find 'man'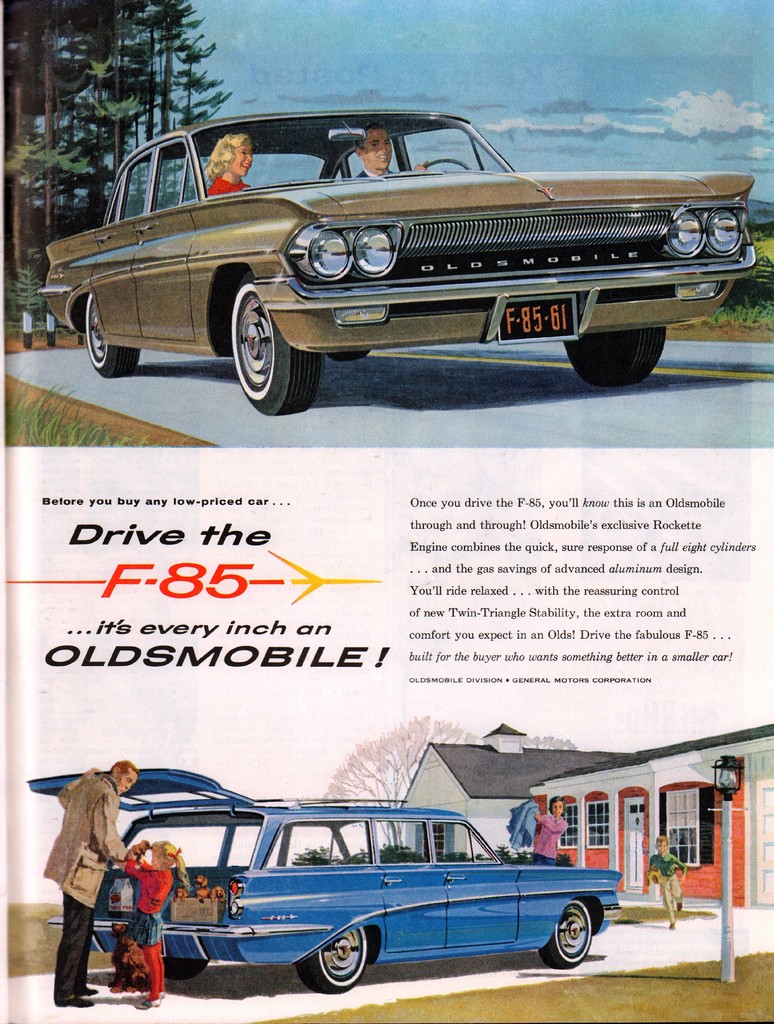
353/127/423/175
